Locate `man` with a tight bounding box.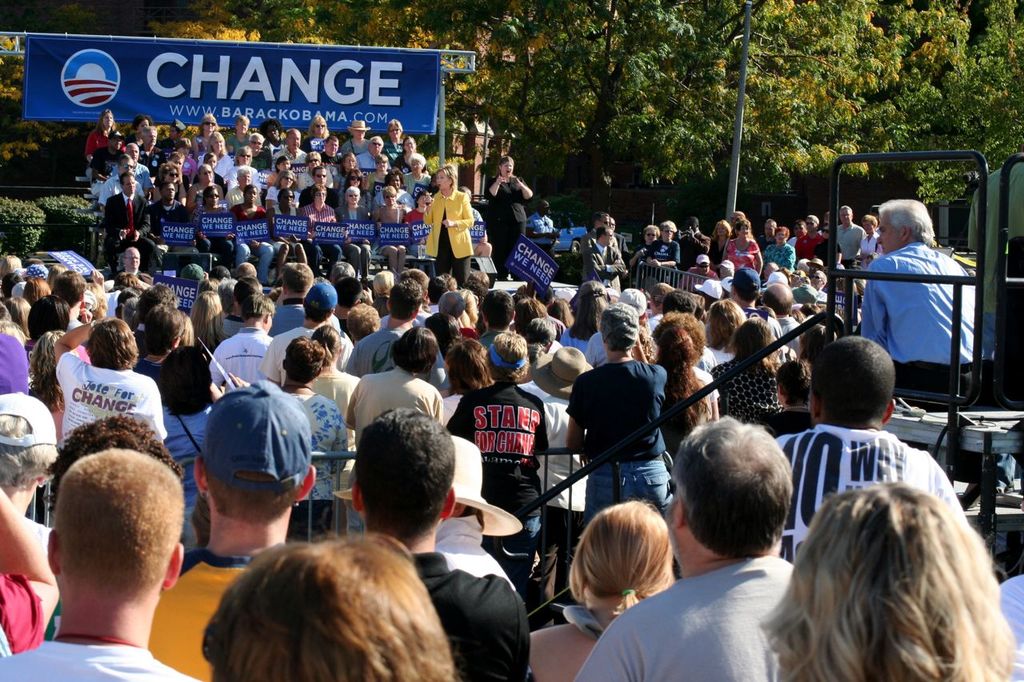
BBox(836, 205, 868, 270).
